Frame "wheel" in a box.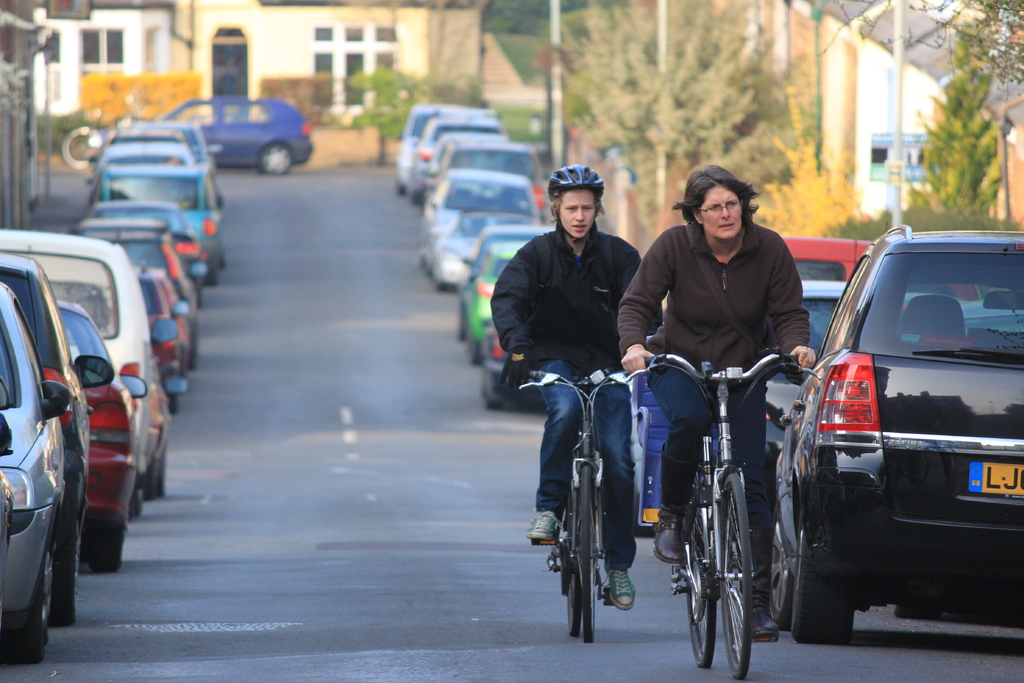
select_region(687, 483, 717, 667).
